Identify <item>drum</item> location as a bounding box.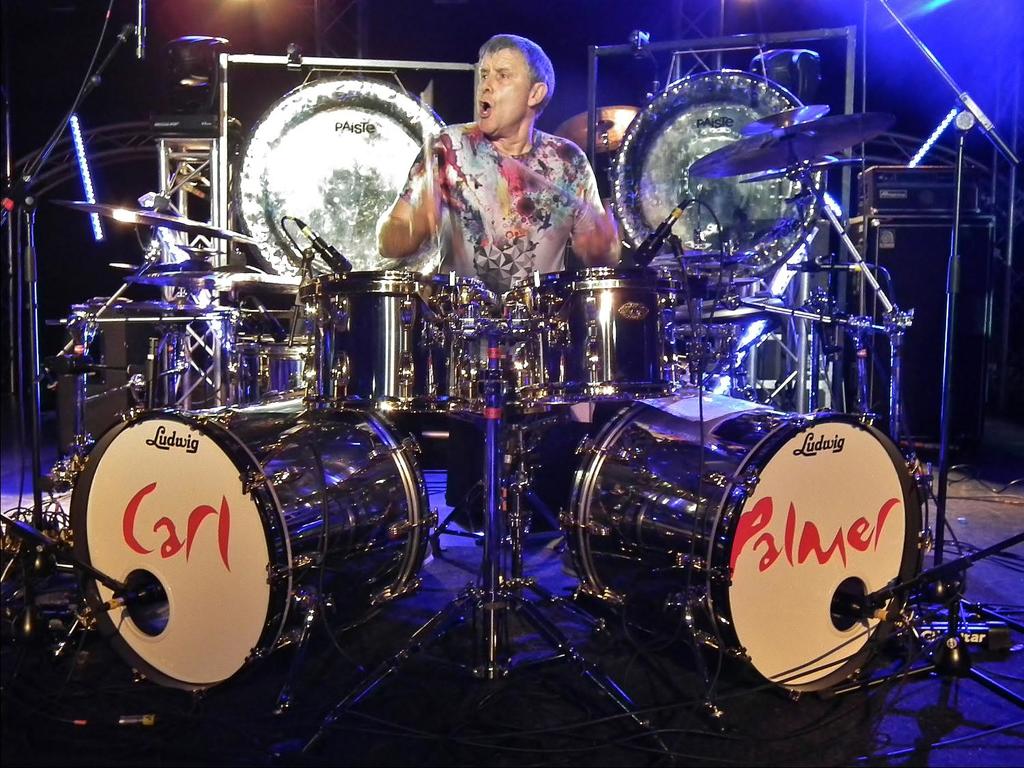
bbox=[615, 70, 827, 280].
